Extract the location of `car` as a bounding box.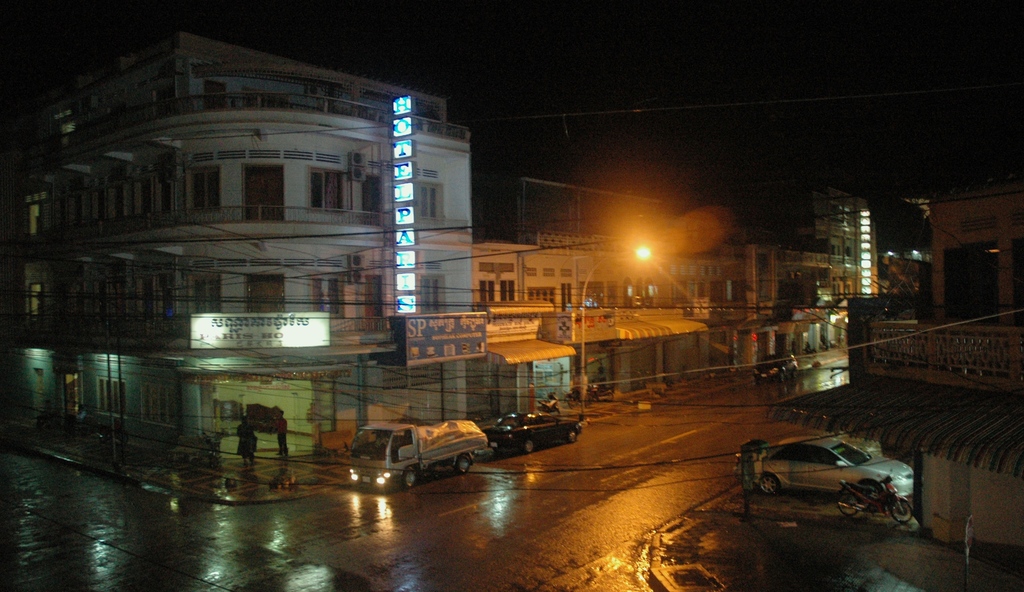
bbox(481, 412, 582, 454).
